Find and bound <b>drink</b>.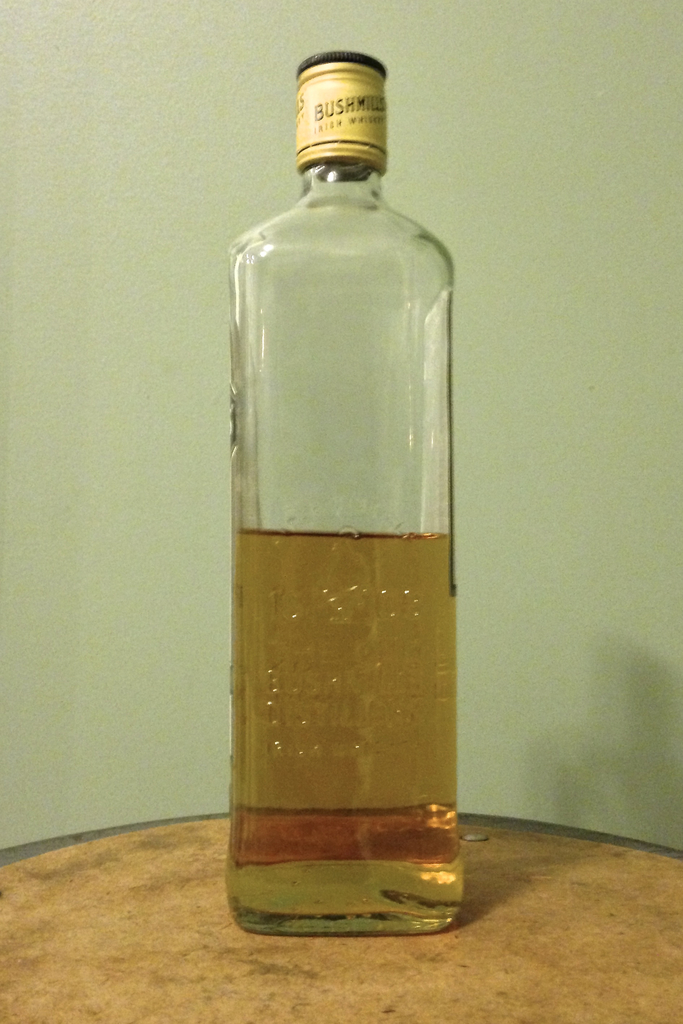
Bound: select_region(213, 548, 466, 929).
